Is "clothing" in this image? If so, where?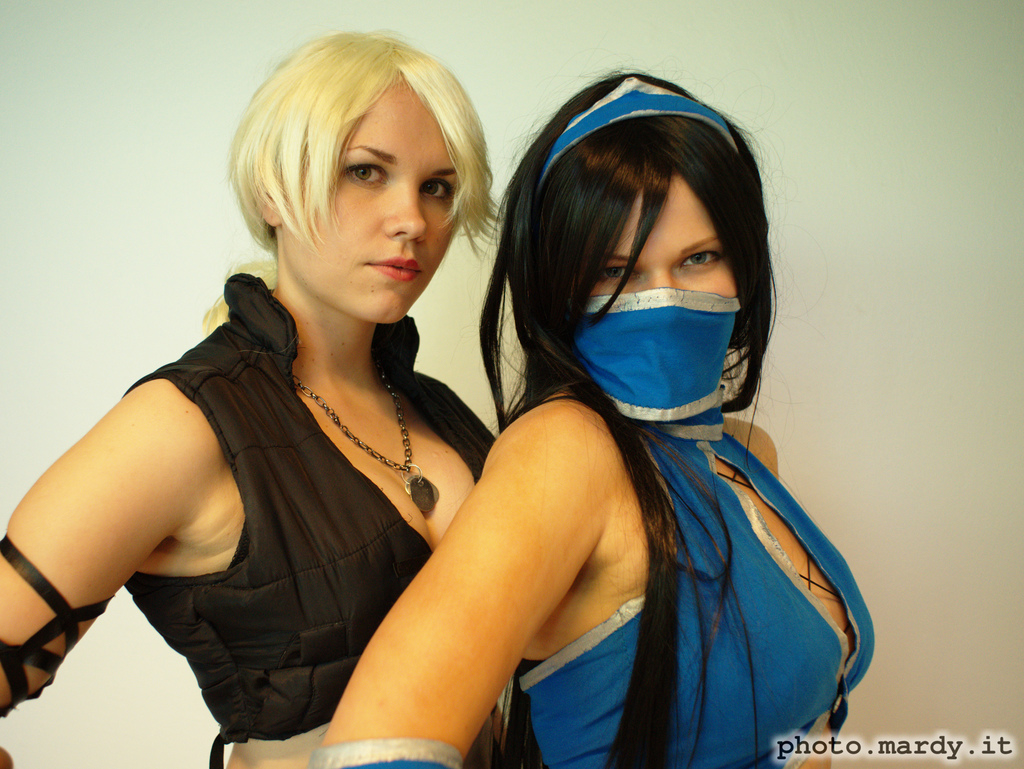
Yes, at 523, 78, 872, 768.
